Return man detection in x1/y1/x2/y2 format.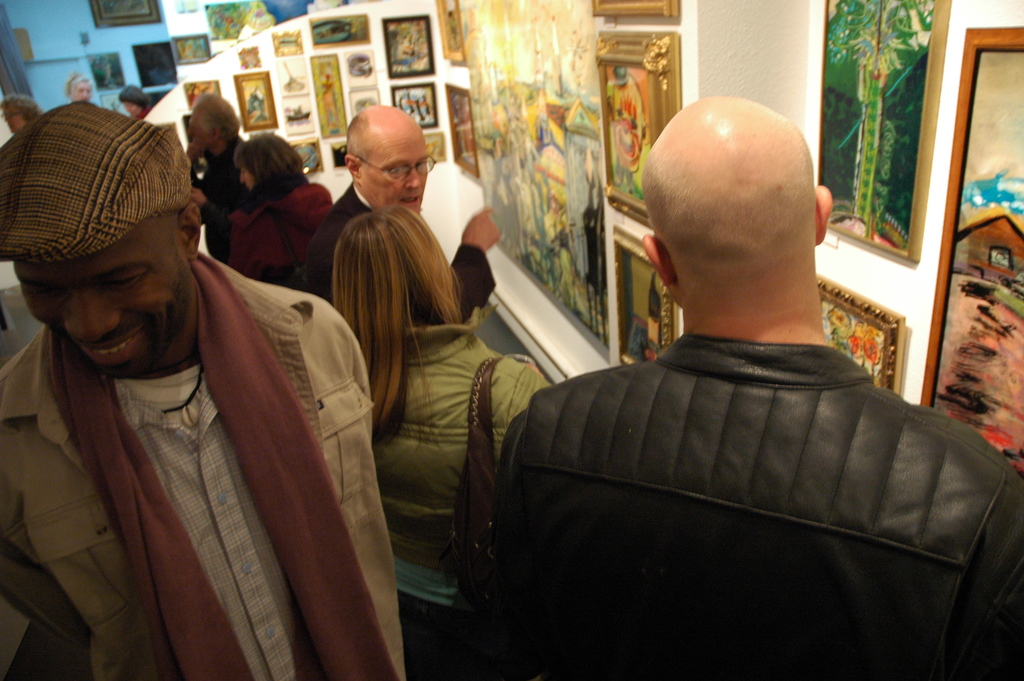
188/93/245/265.
